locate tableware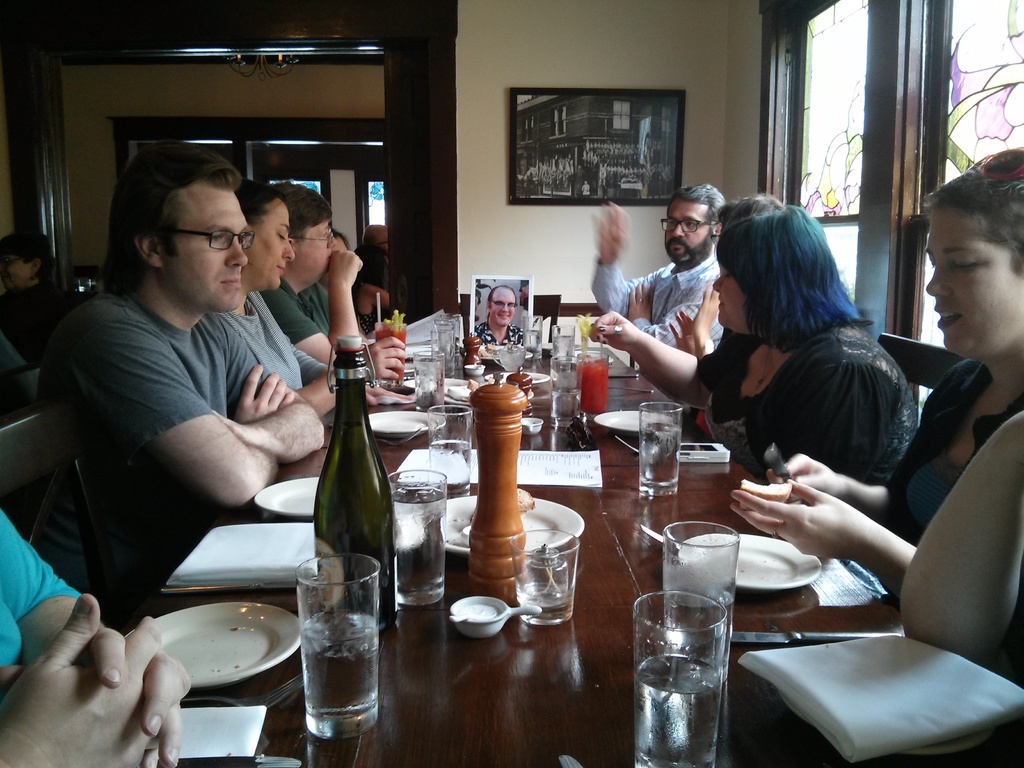
locate(451, 598, 541, 638)
